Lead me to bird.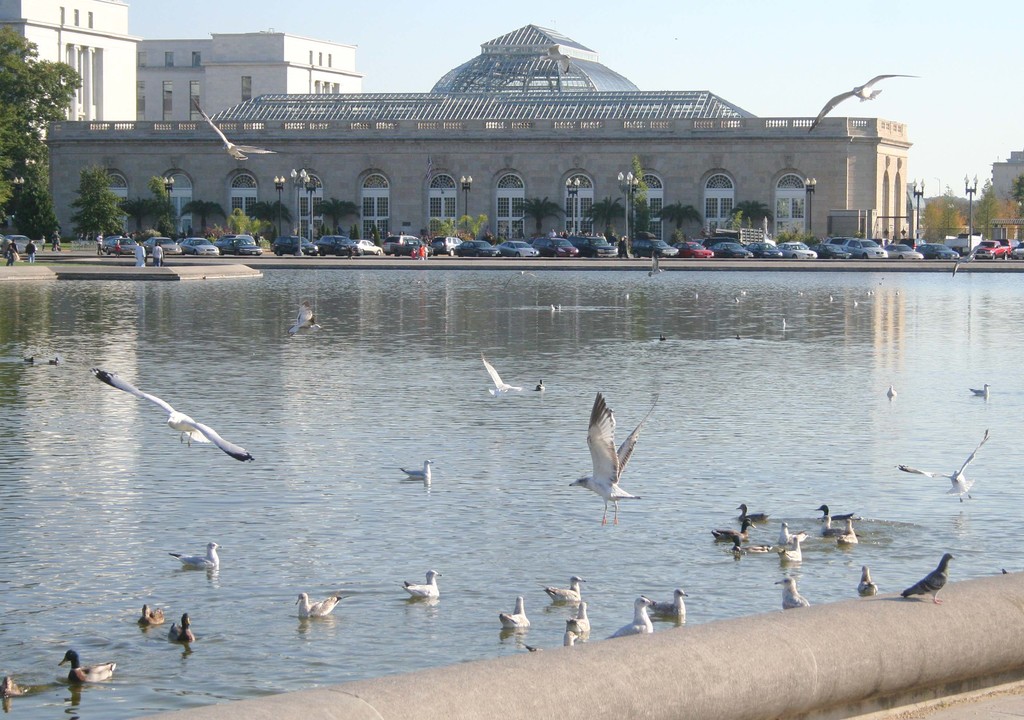
Lead to locate(87, 368, 257, 465).
